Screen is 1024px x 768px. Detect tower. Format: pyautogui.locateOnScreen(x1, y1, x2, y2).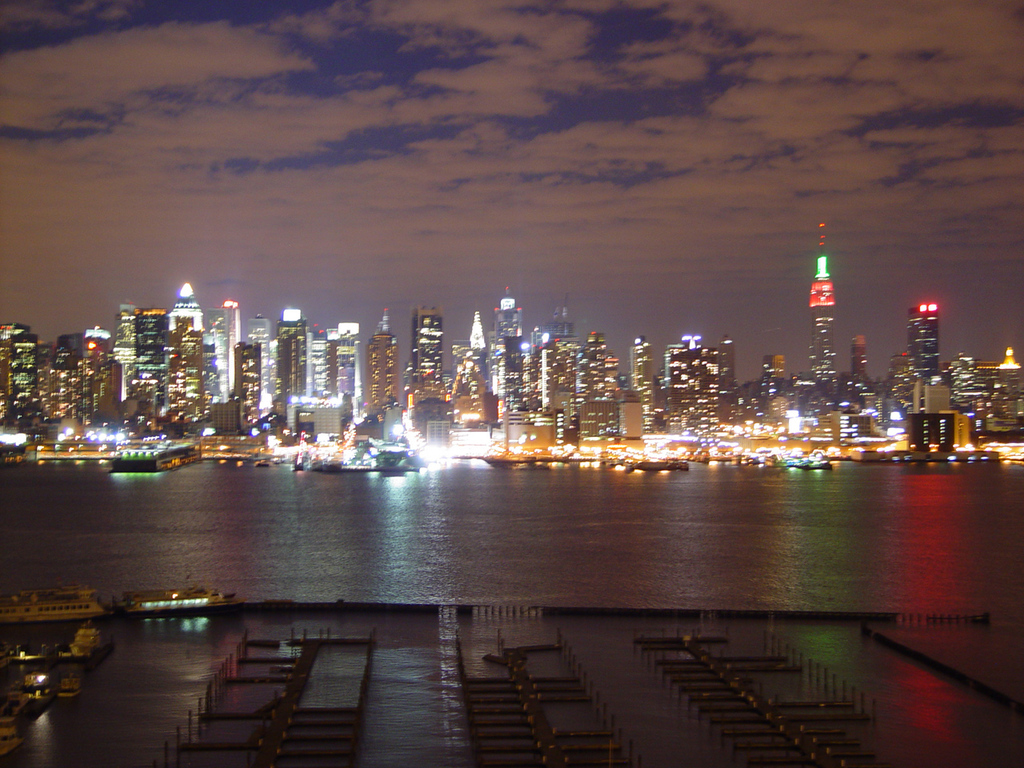
pyautogui.locateOnScreen(562, 336, 621, 446).
